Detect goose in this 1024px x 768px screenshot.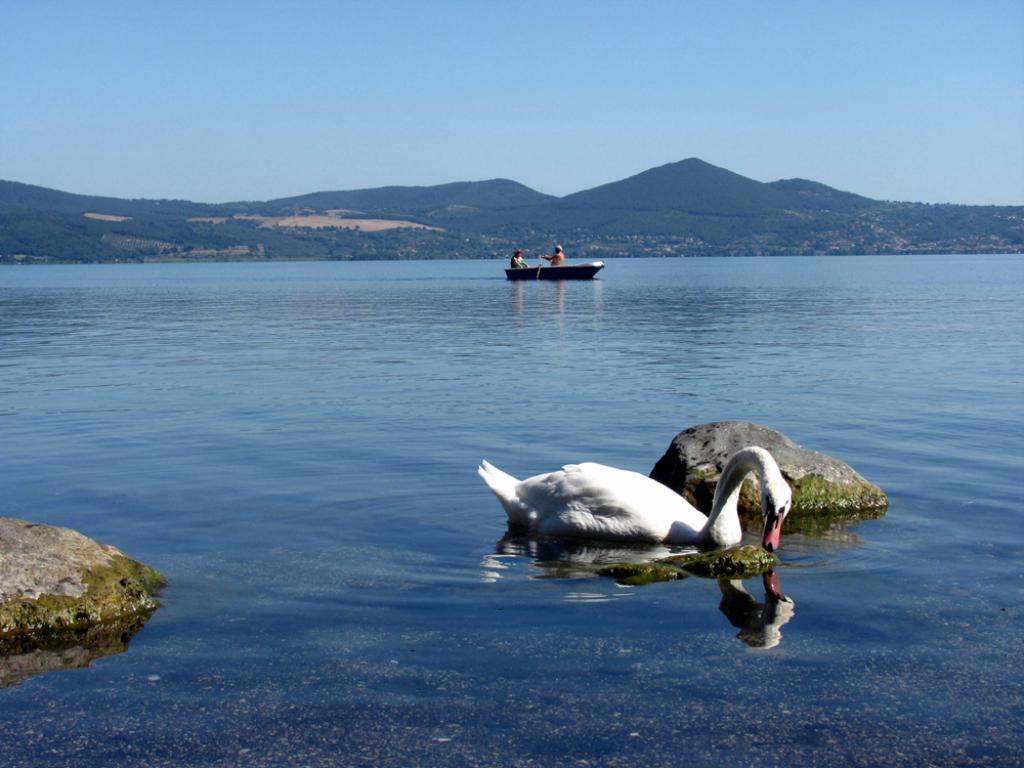
Detection: (x1=476, y1=444, x2=786, y2=555).
